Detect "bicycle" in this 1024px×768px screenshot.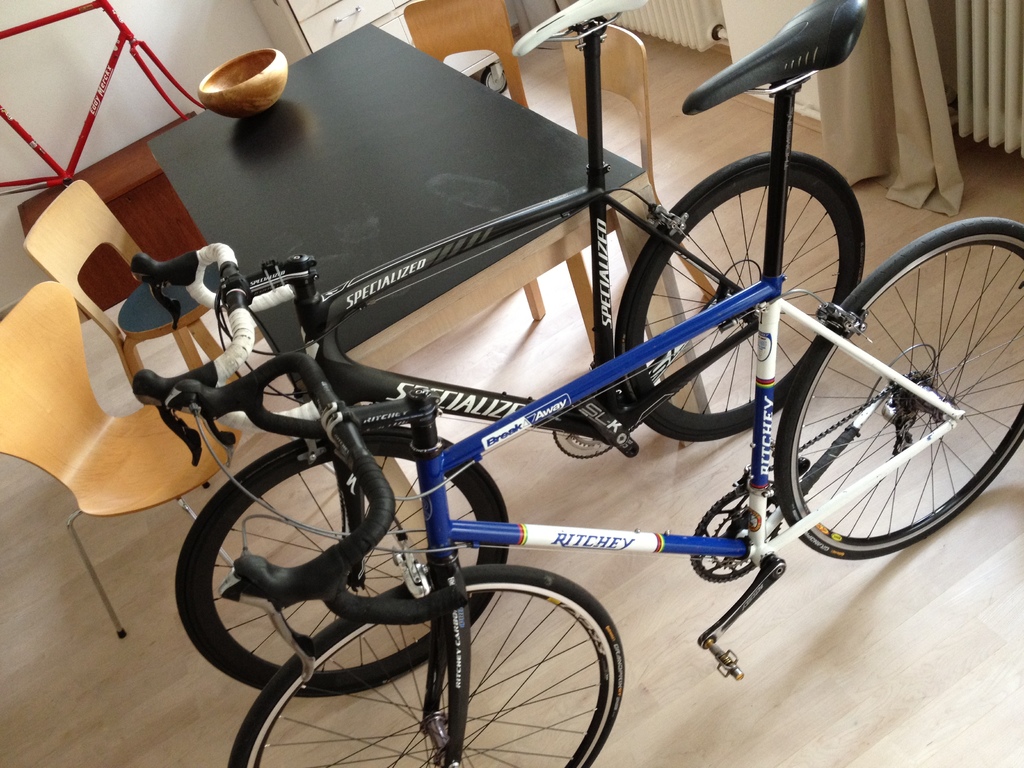
Detection: region(131, 0, 867, 700).
